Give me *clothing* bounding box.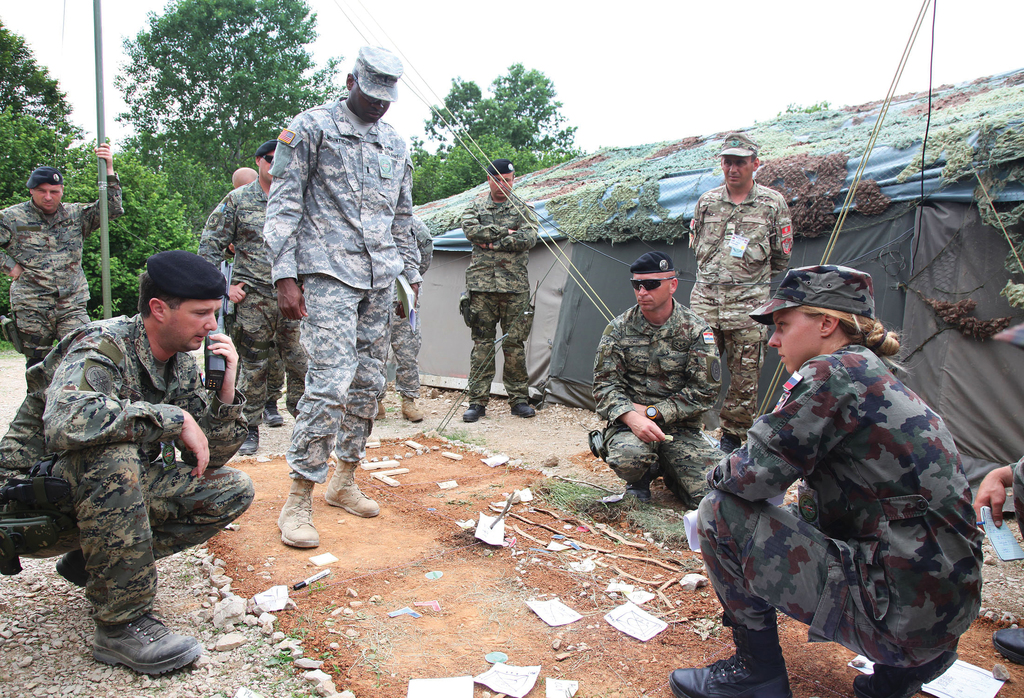
461 189 538 404.
